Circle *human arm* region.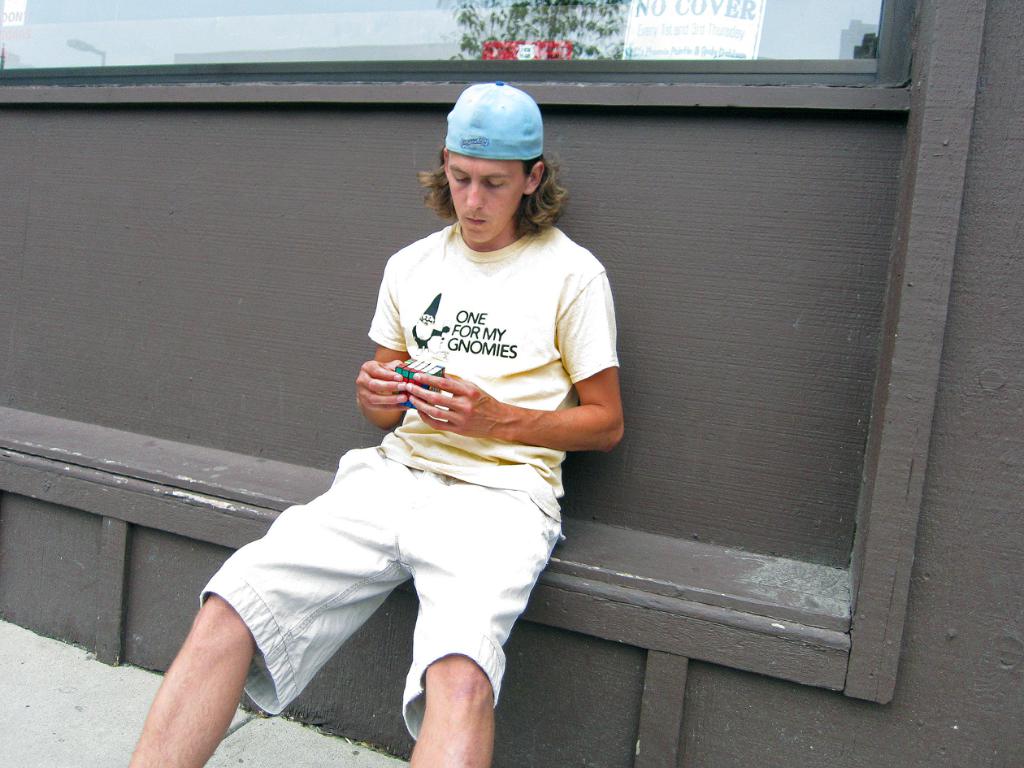
Region: [left=407, top=267, right=623, bottom=449].
